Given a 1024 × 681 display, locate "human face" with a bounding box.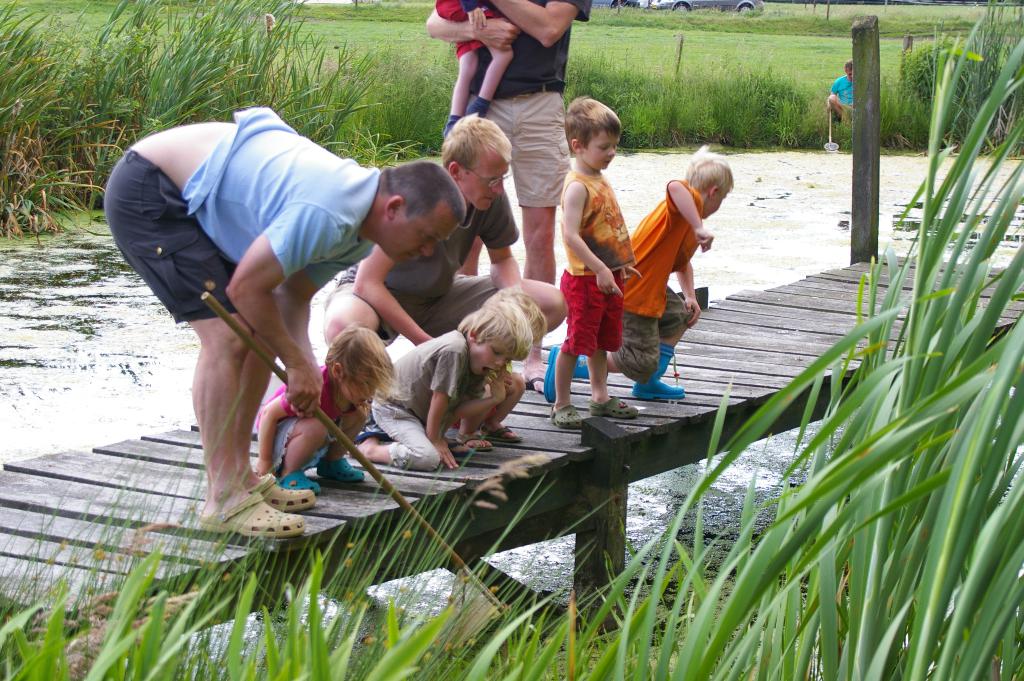
Located: 584,126,621,175.
